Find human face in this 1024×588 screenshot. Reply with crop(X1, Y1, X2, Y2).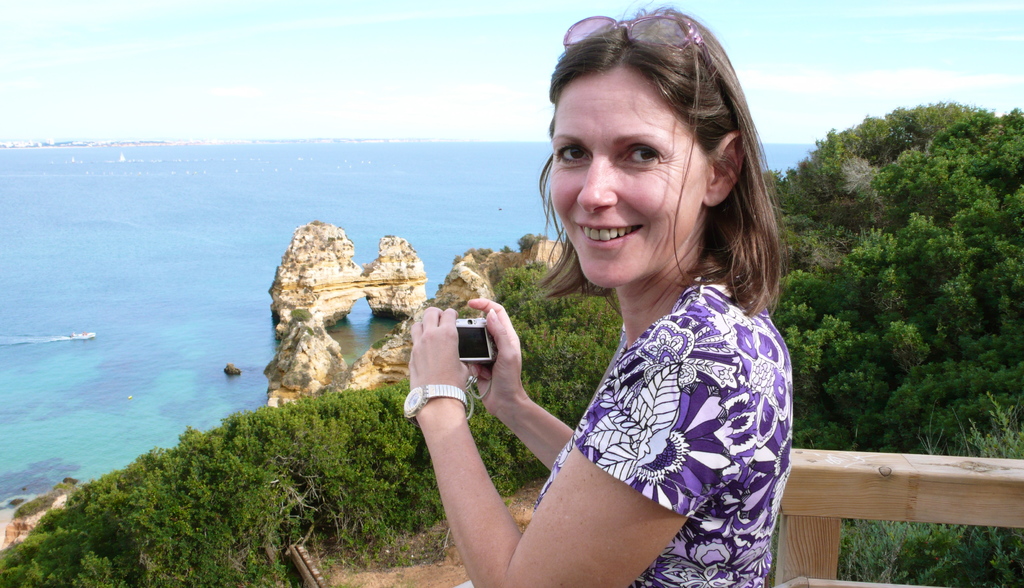
crop(547, 70, 710, 280).
